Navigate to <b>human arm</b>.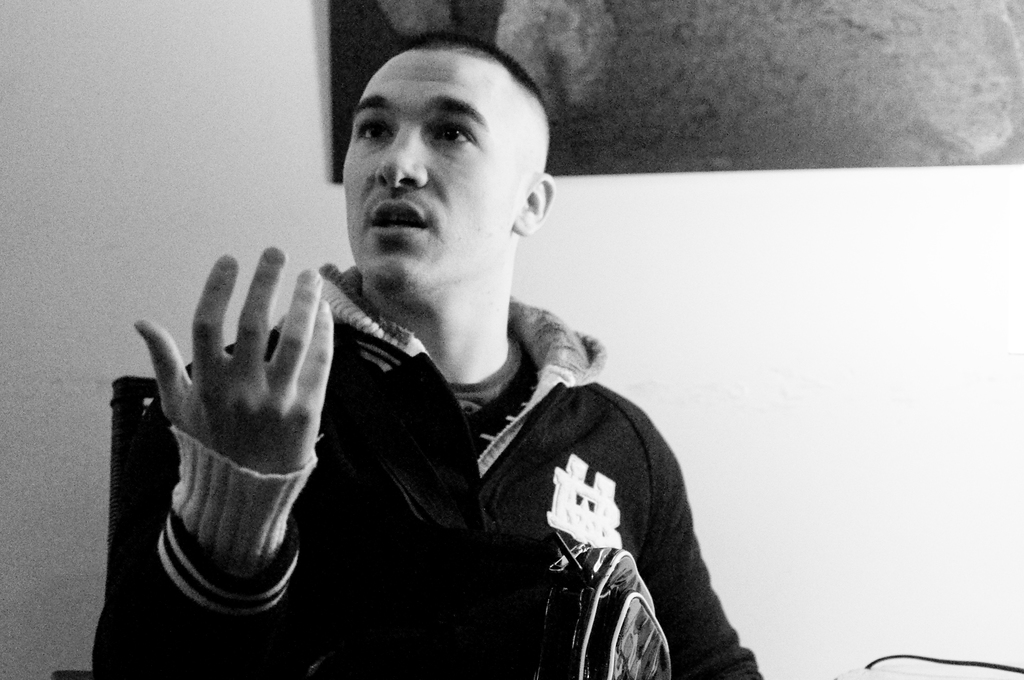
Navigation target: <region>627, 429, 768, 679</region>.
